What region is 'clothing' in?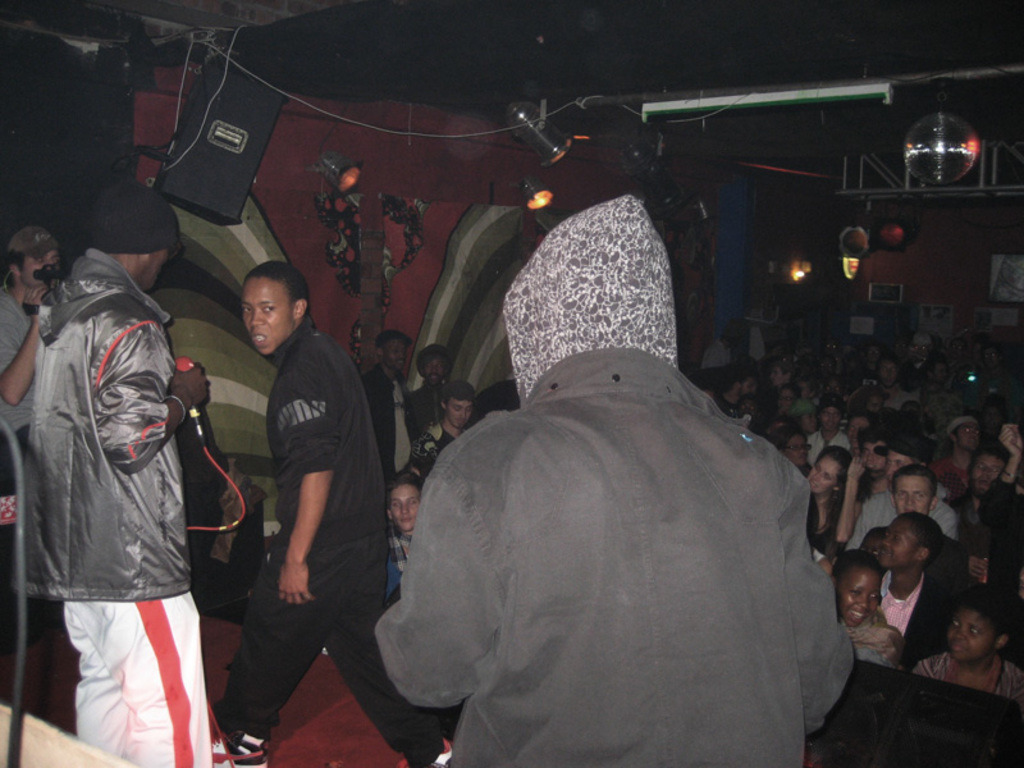
(420, 424, 457, 470).
